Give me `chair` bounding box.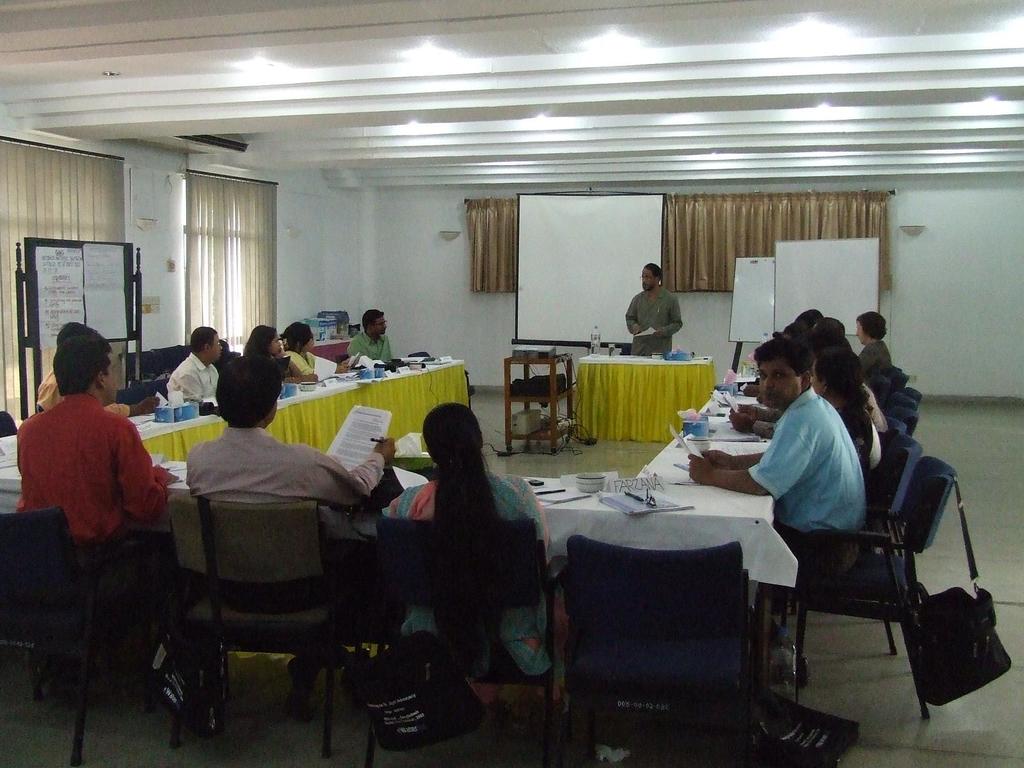
<bbox>361, 515, 558, 759</bbox>.
